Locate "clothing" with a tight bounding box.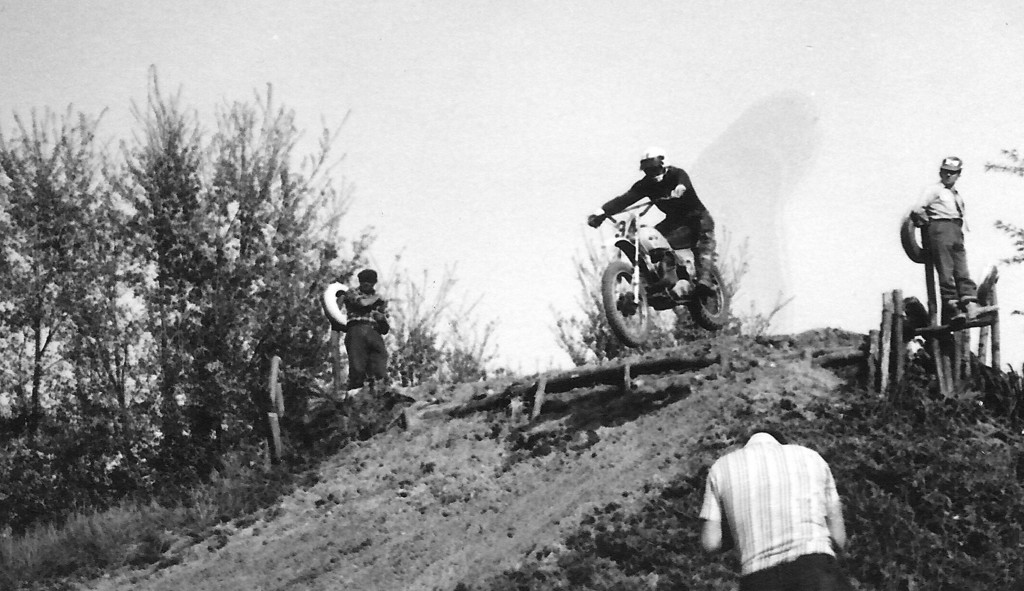
x1=913 y1=176 x2=978 y2=300.
